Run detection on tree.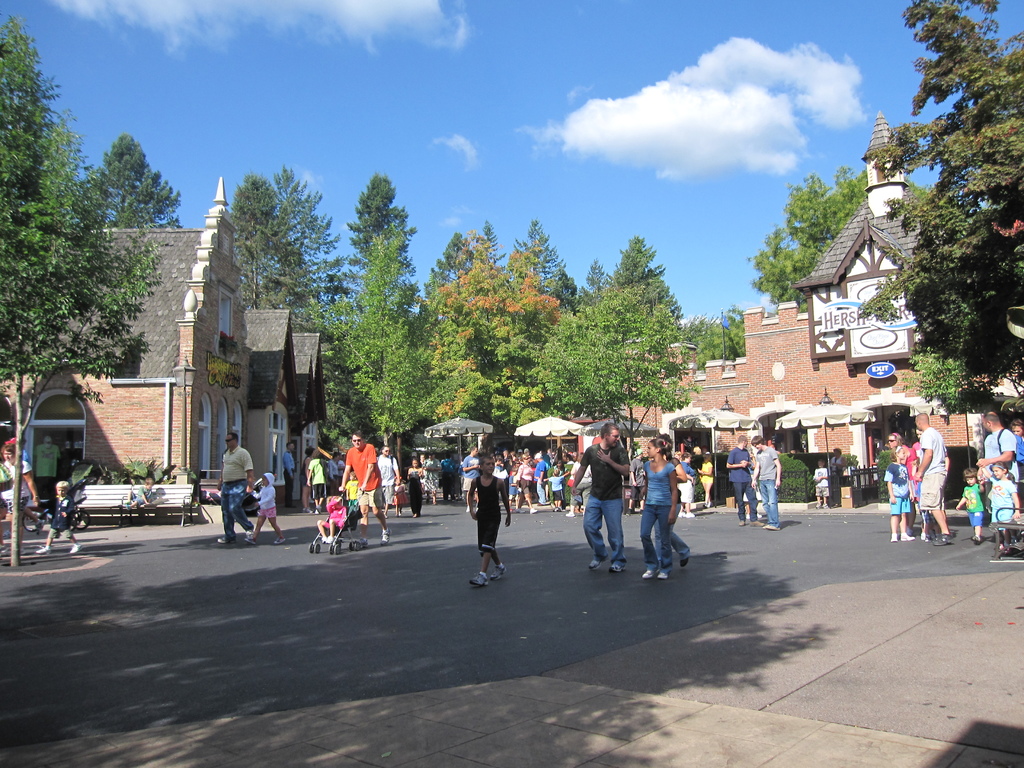
Result: (left=266, top=167, right=363, bottom=322).
